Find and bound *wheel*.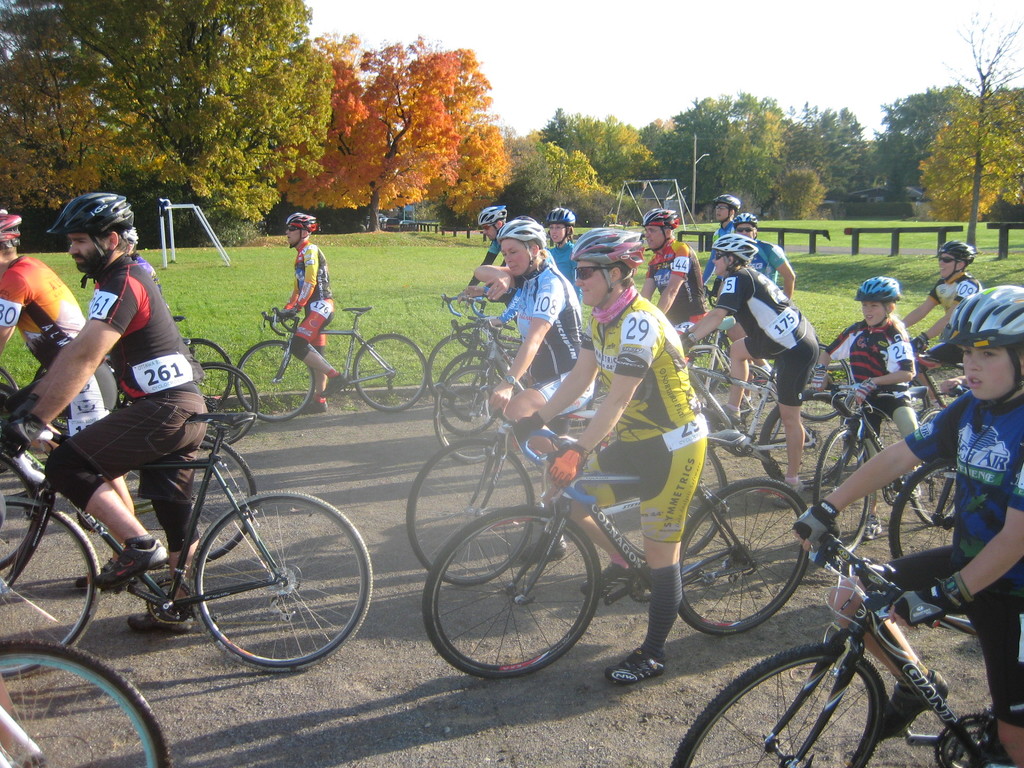
Bound: BBox(37, 364, 71, 431).
